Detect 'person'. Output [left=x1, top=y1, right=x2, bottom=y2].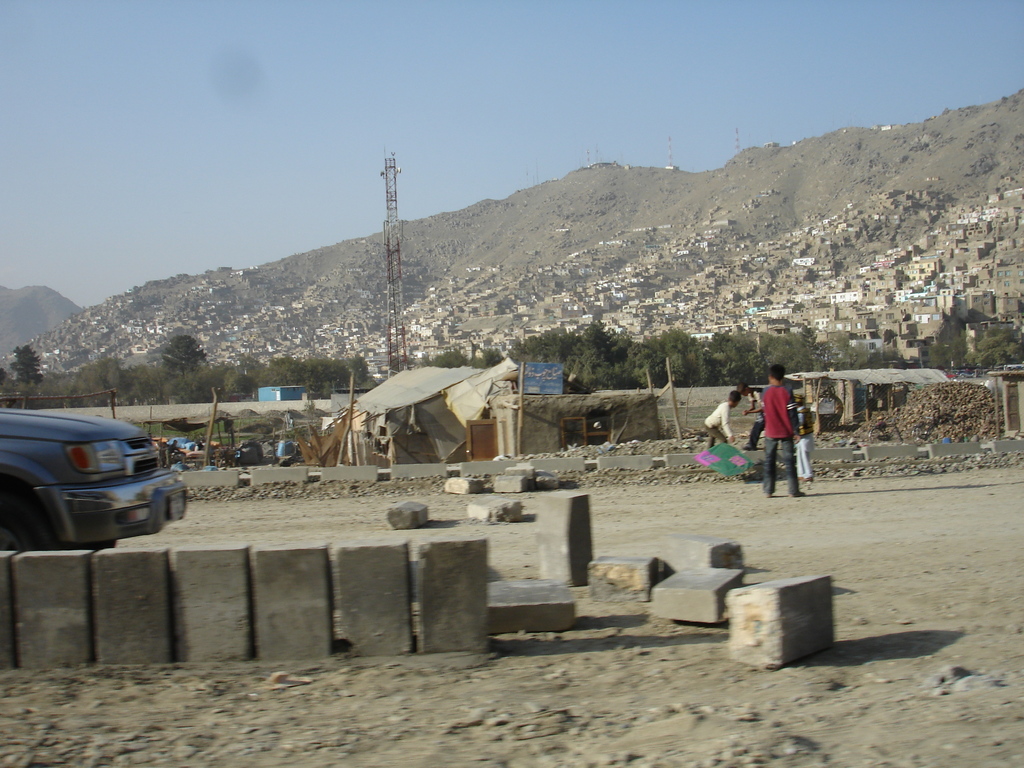
[left=735, top=380, right=769, bottom=455].
